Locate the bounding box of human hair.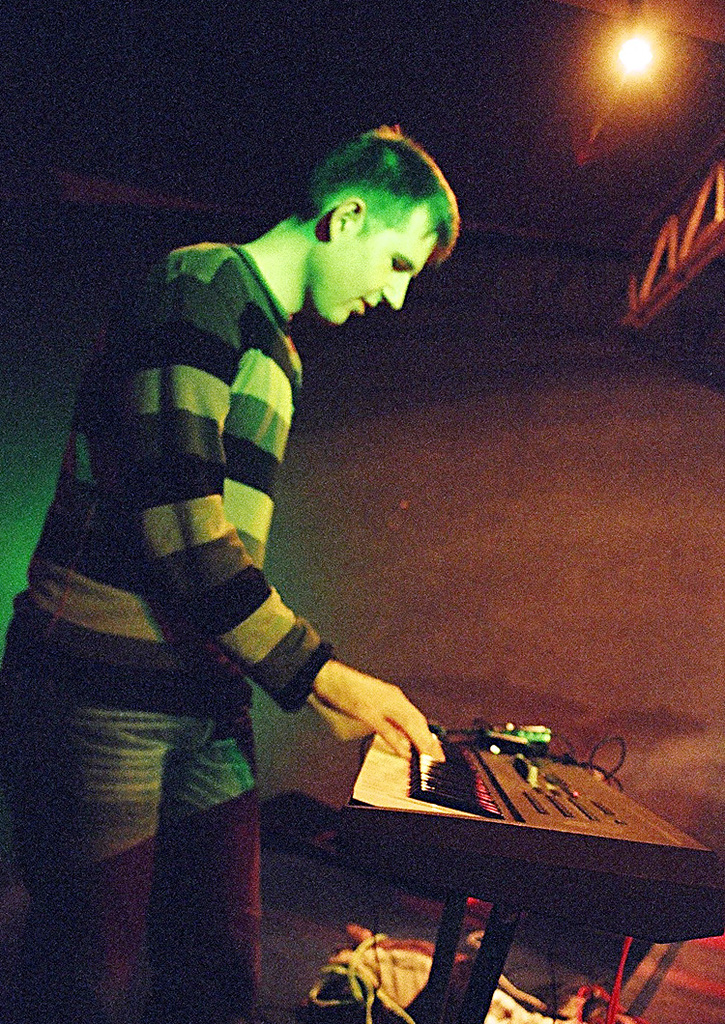
Bounding box: select_region(298, 122, 470, 272).
